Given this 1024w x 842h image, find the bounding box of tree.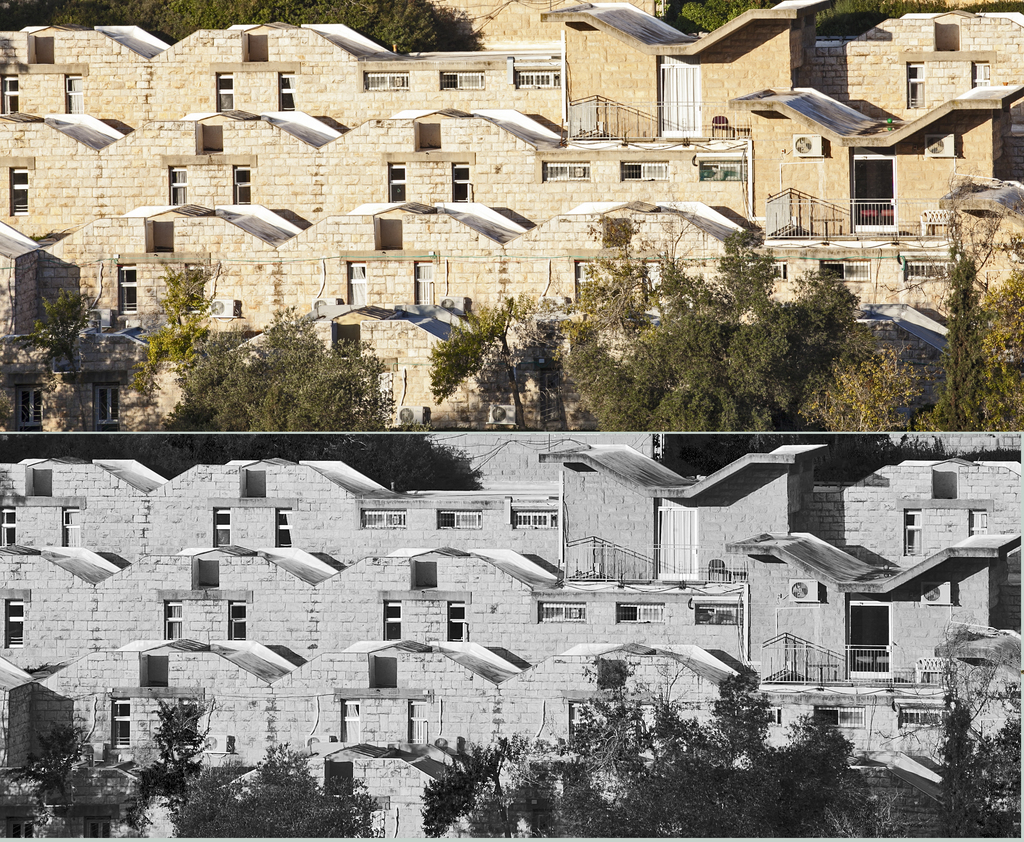
<bbox>431, 293, 561, 433</bbox>.
